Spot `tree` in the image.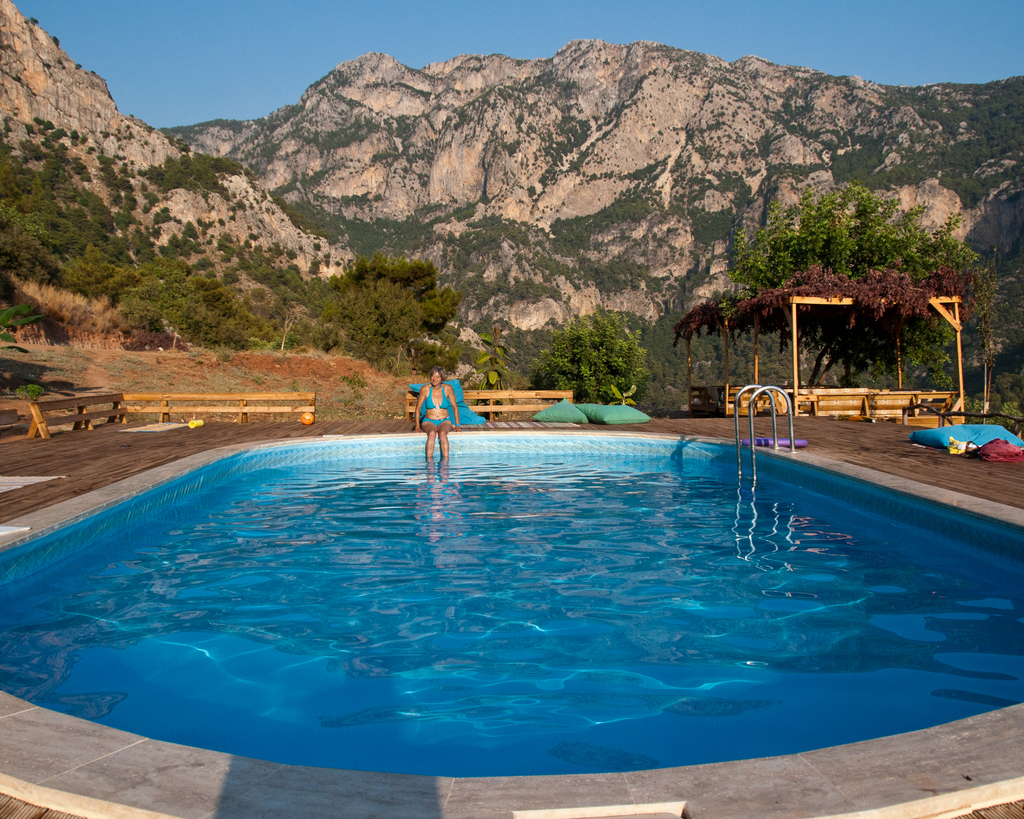
`tree` found at [0, 102, 711, 419].
